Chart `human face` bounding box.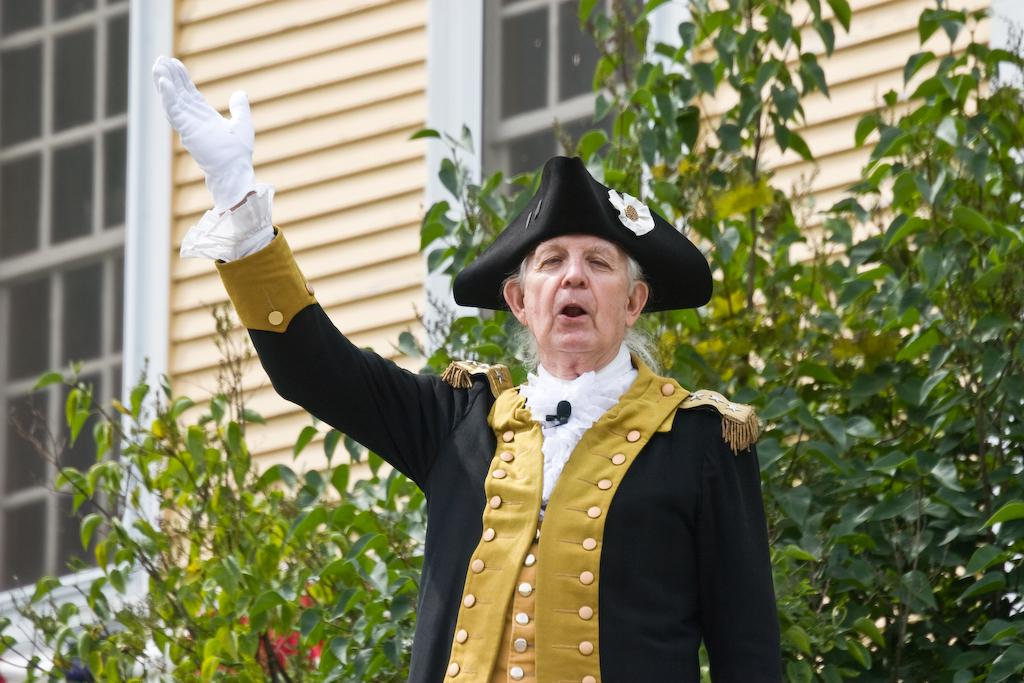
Charted: [522, 236, 630, 353].
